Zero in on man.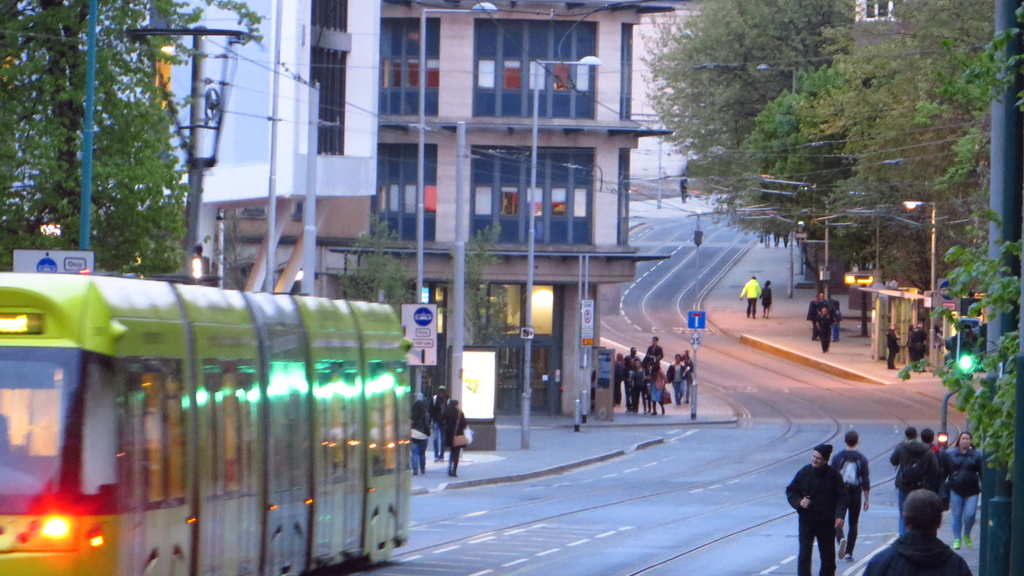
Zeroed in: <region>783, 440, 851, 574</region>.
